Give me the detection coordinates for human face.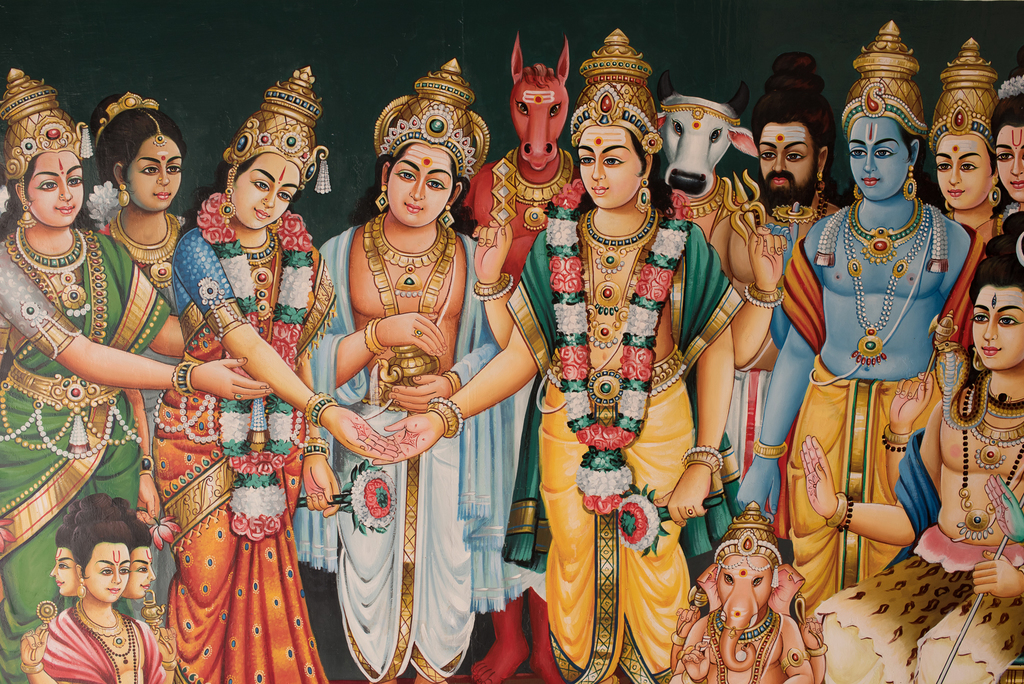
(83,544,129,600).
